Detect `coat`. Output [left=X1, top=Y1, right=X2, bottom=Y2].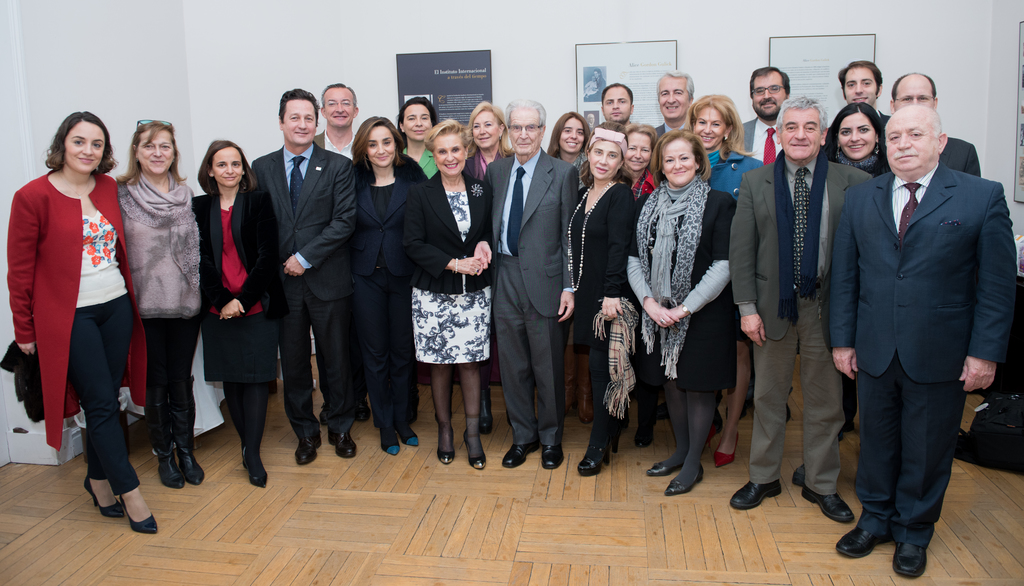
[left=408, top=179, right=490, bottom=293].
